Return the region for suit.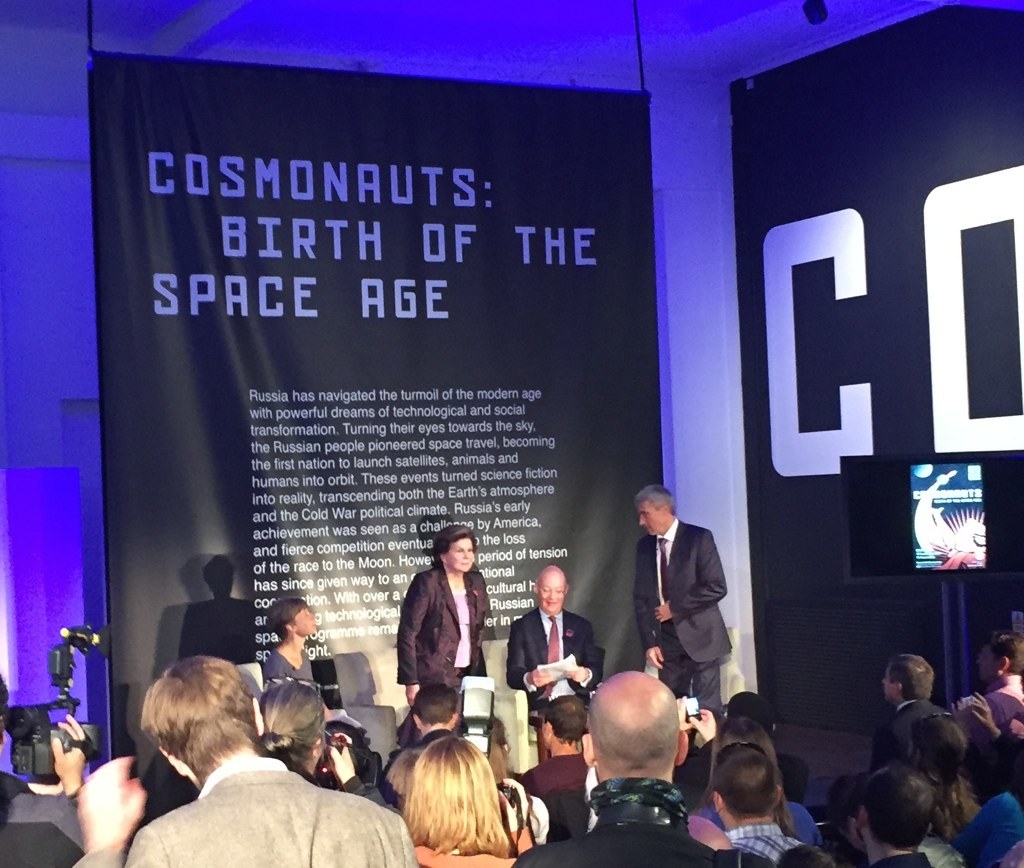
395, 564, 493, 700.
